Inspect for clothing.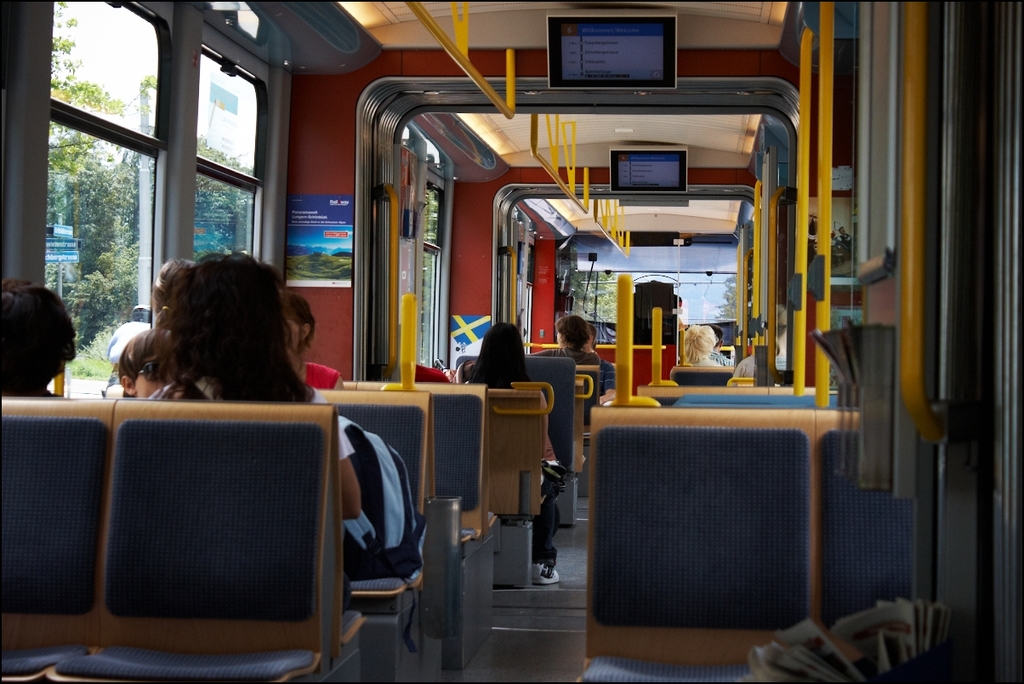
Inspection: l=452, t=368, r=562, b=564.
